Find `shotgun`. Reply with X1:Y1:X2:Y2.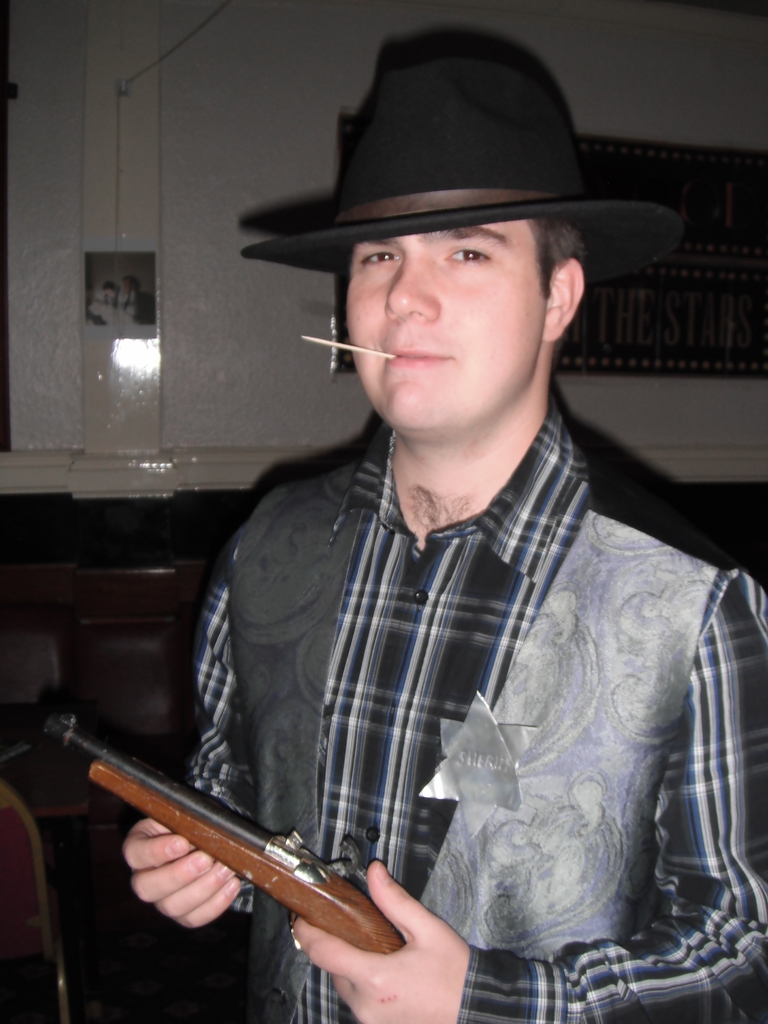
70:745:448:970.
